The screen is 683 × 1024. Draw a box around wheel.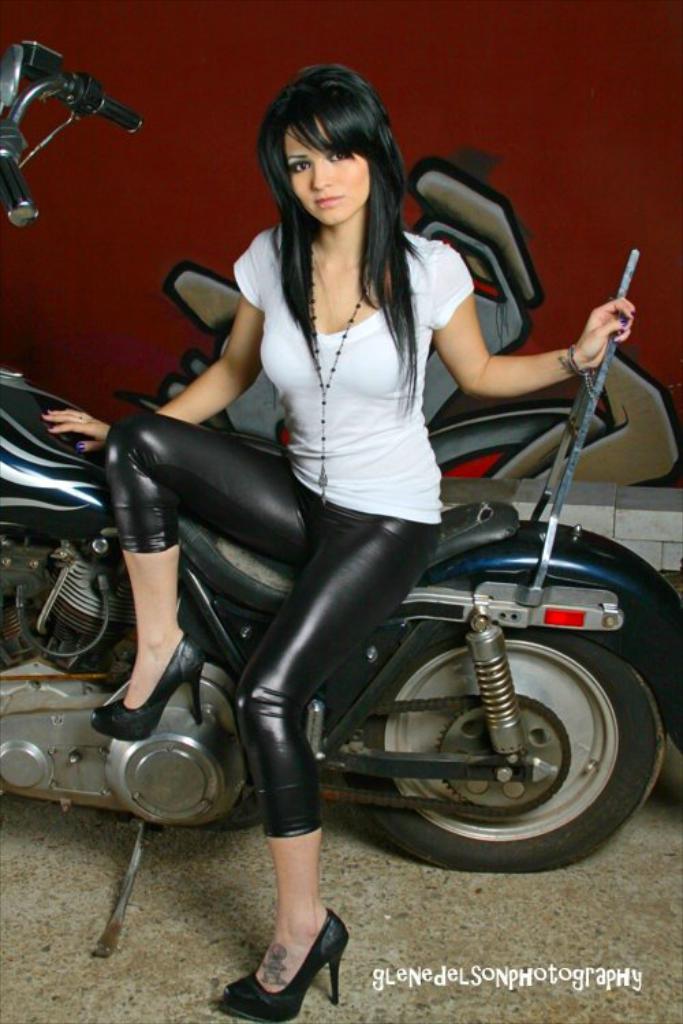
x1=358 y1=628 x2=669 y2=881.
